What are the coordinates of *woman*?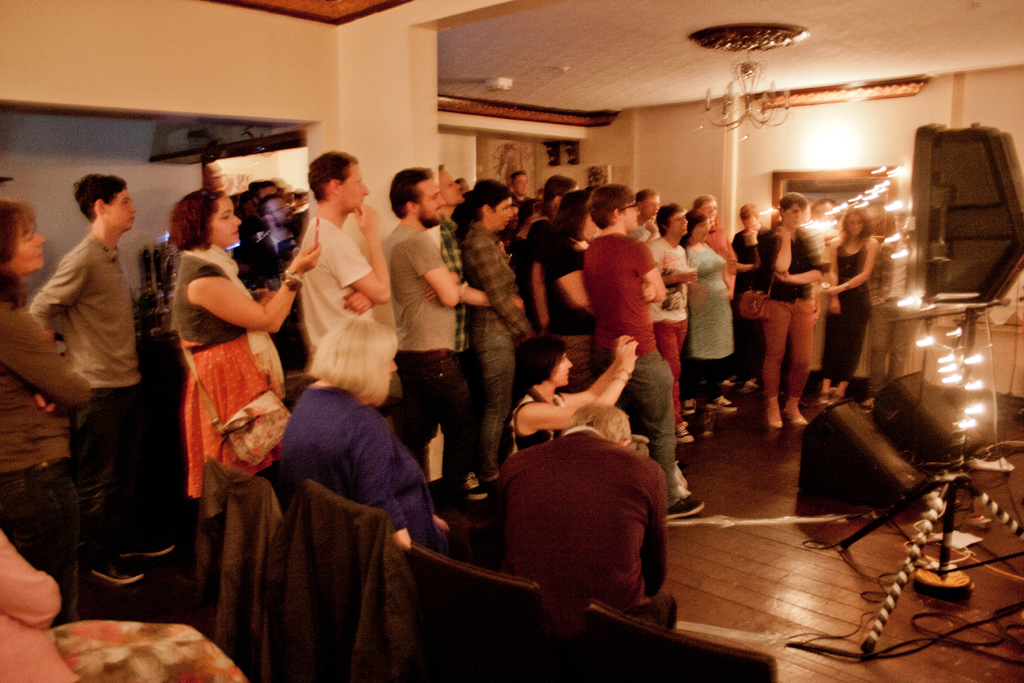
x1=745 y1=197 x2=826 y2=424.
